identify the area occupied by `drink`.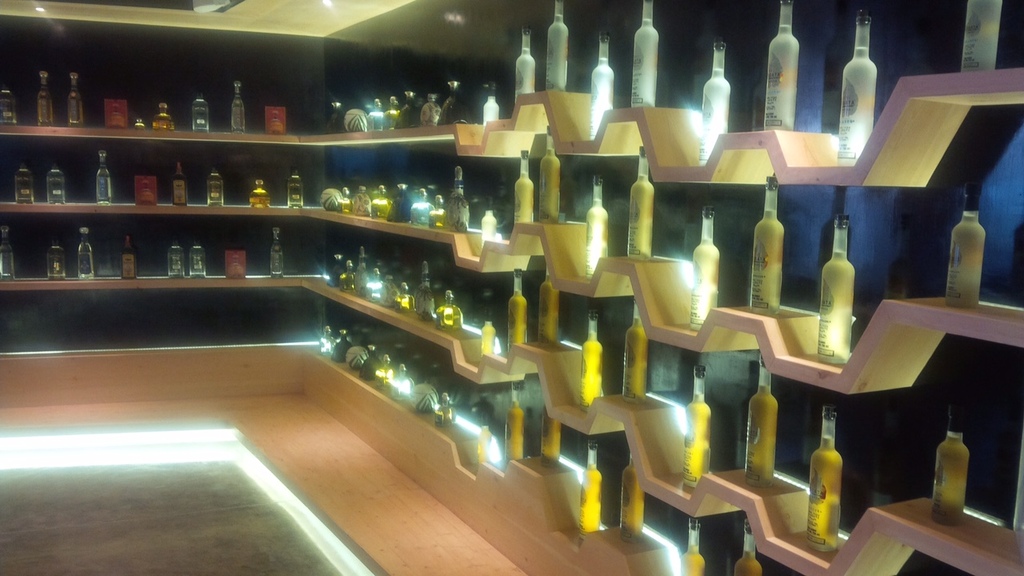
Area: 681:519:706:575.
